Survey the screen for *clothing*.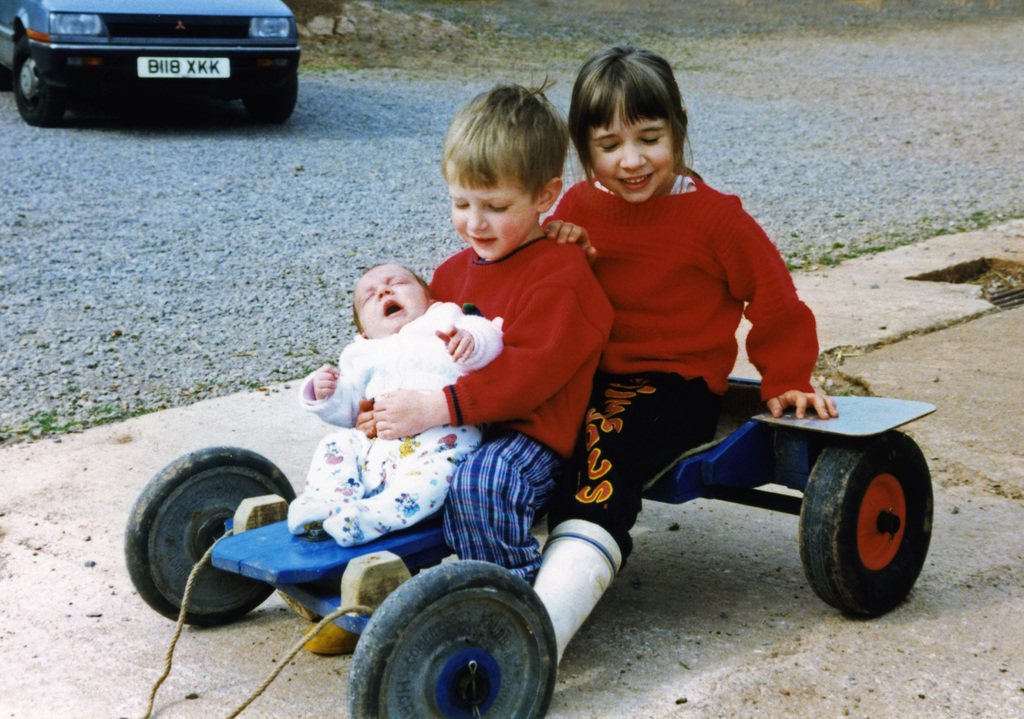
Survey found: <bbox>282, 298, 502, 550</bbox>.
